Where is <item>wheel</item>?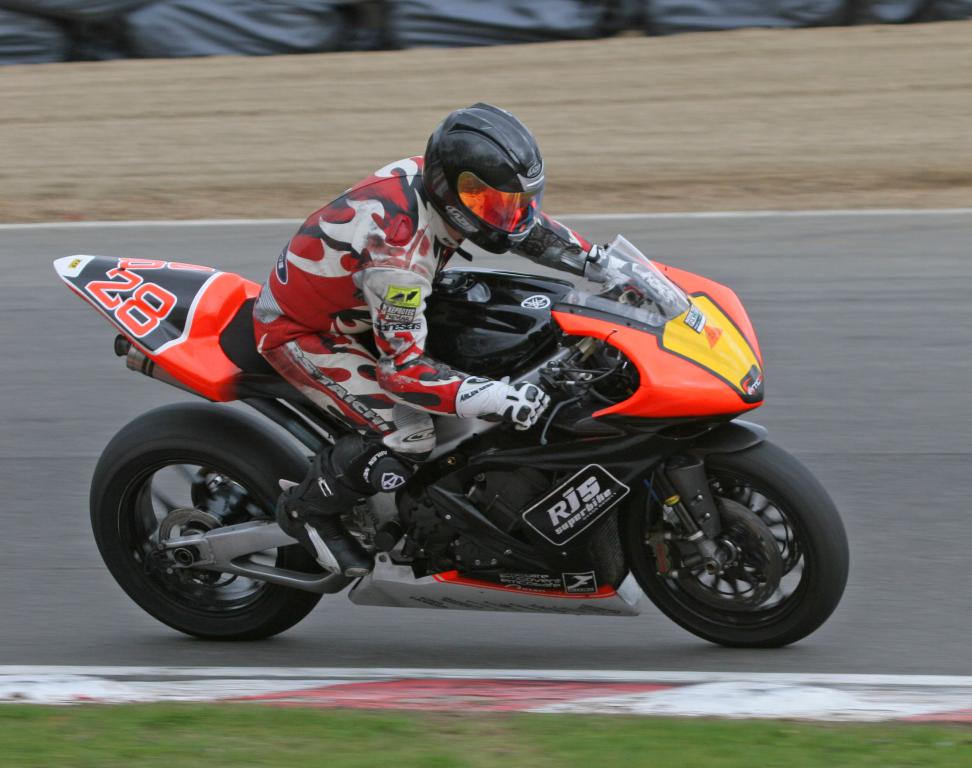
[x1=629, y1=444, x2=840, y2=643].
